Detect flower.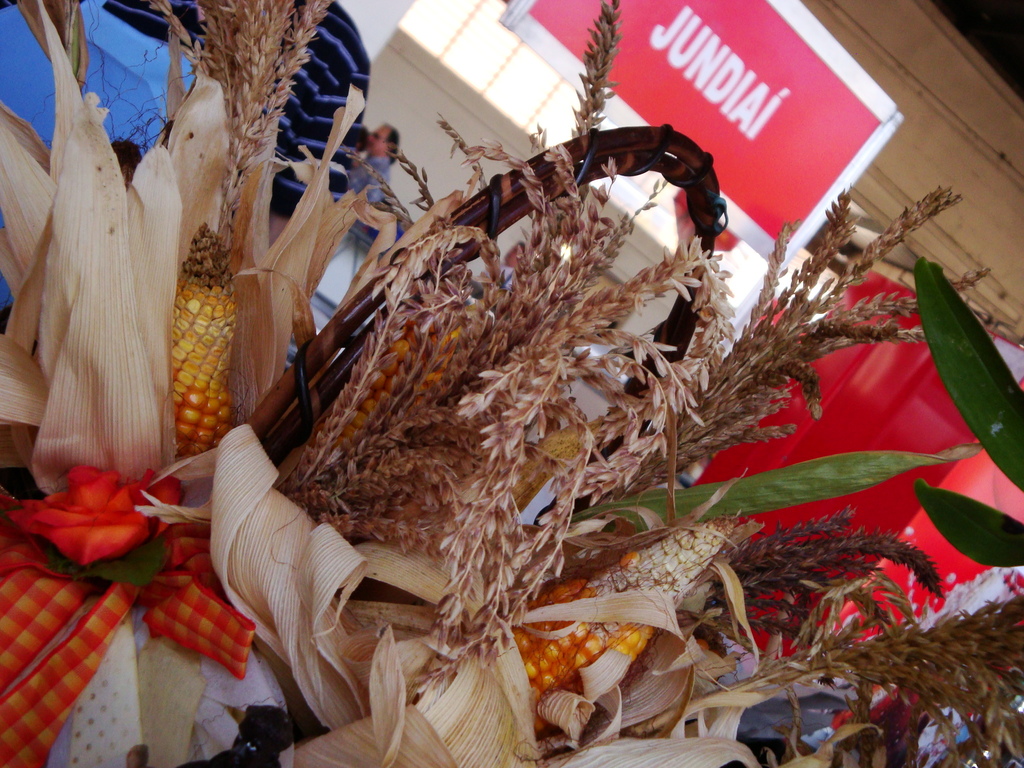
Detected at left=3, top=459, right=189, bottom=581.
